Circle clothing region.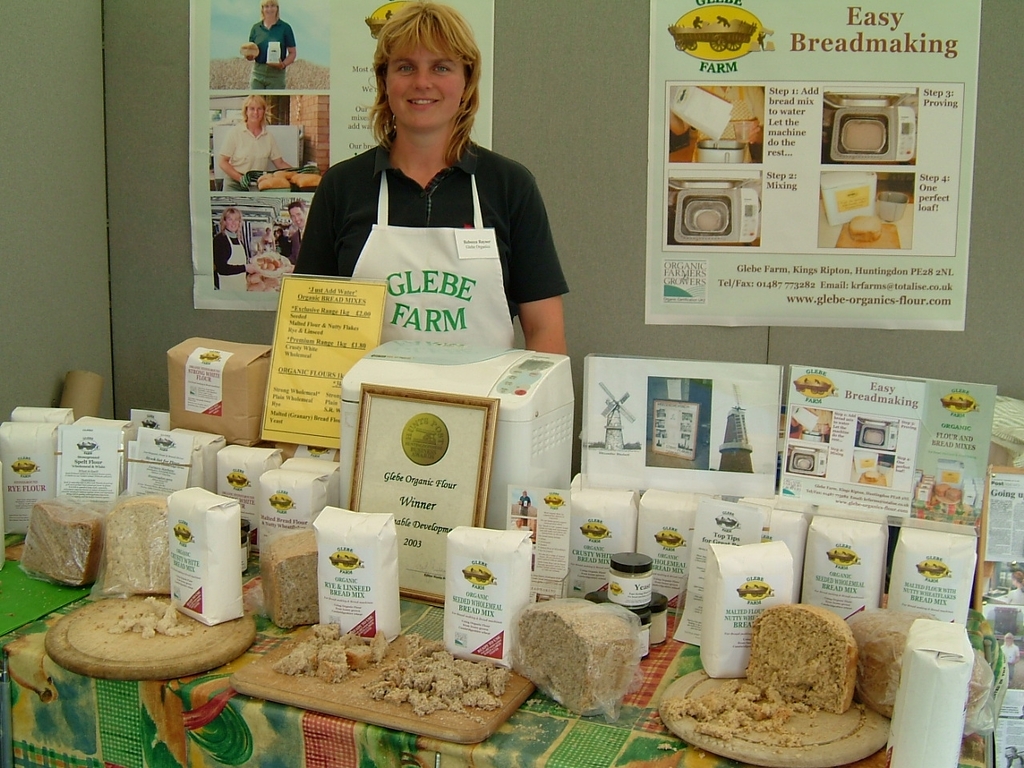
Region: crop(286, 226, 301, 266).
